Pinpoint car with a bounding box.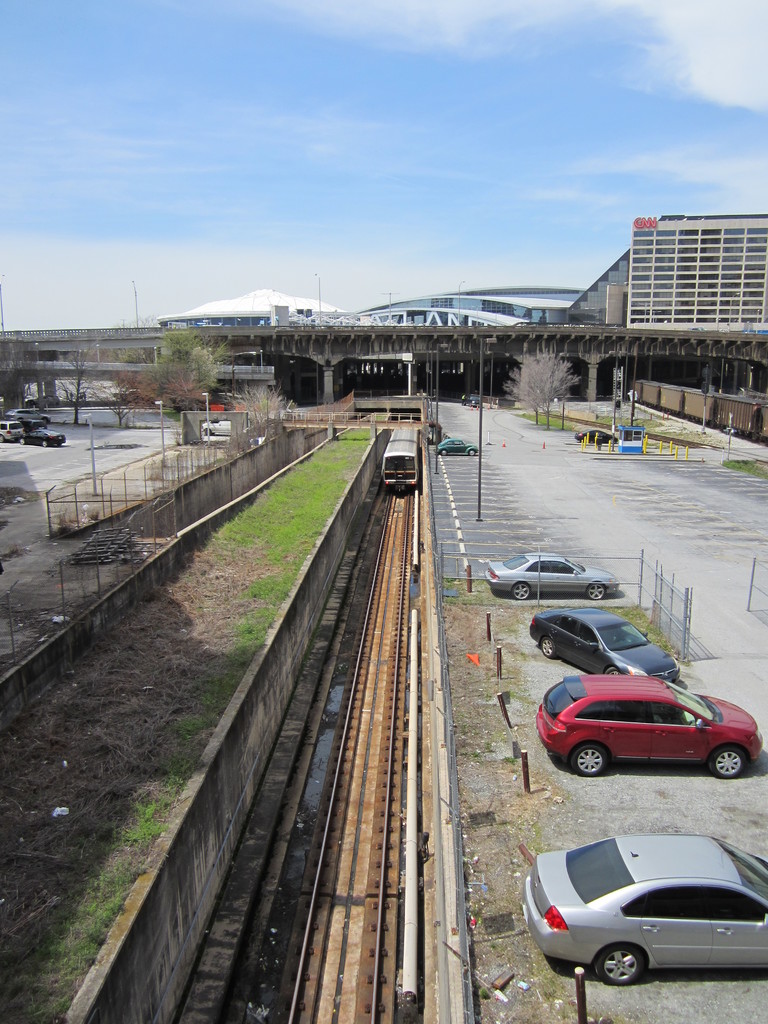
(465,394,481,408).
